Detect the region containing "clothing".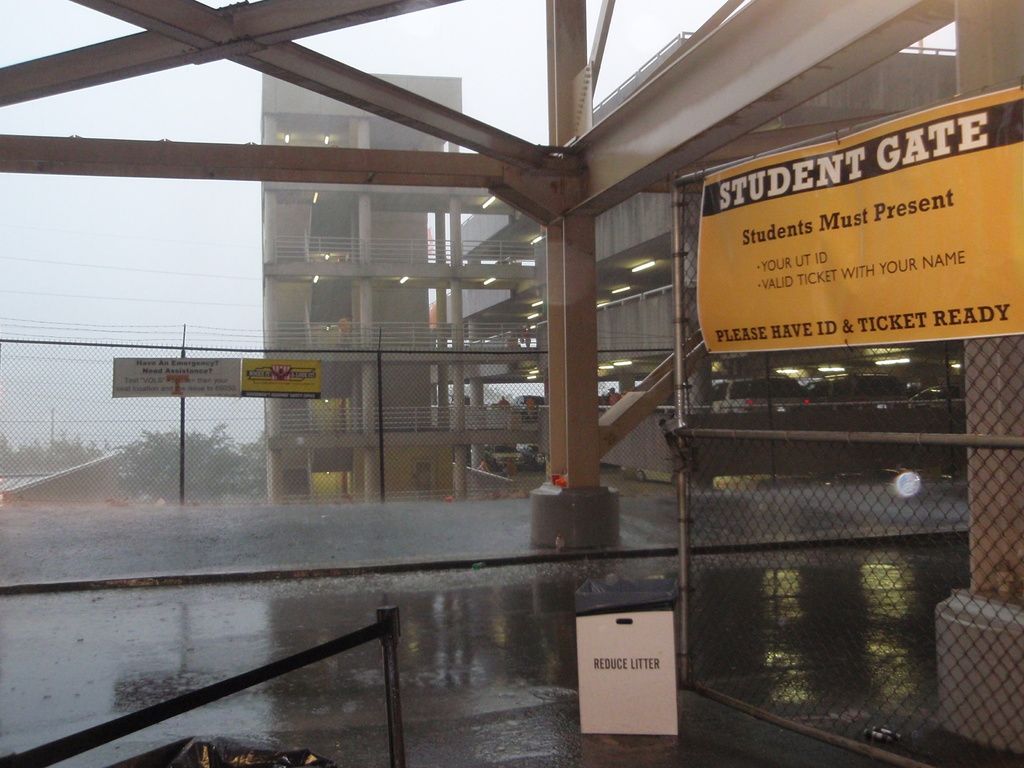
BBox(608, 392, 623, 405).
